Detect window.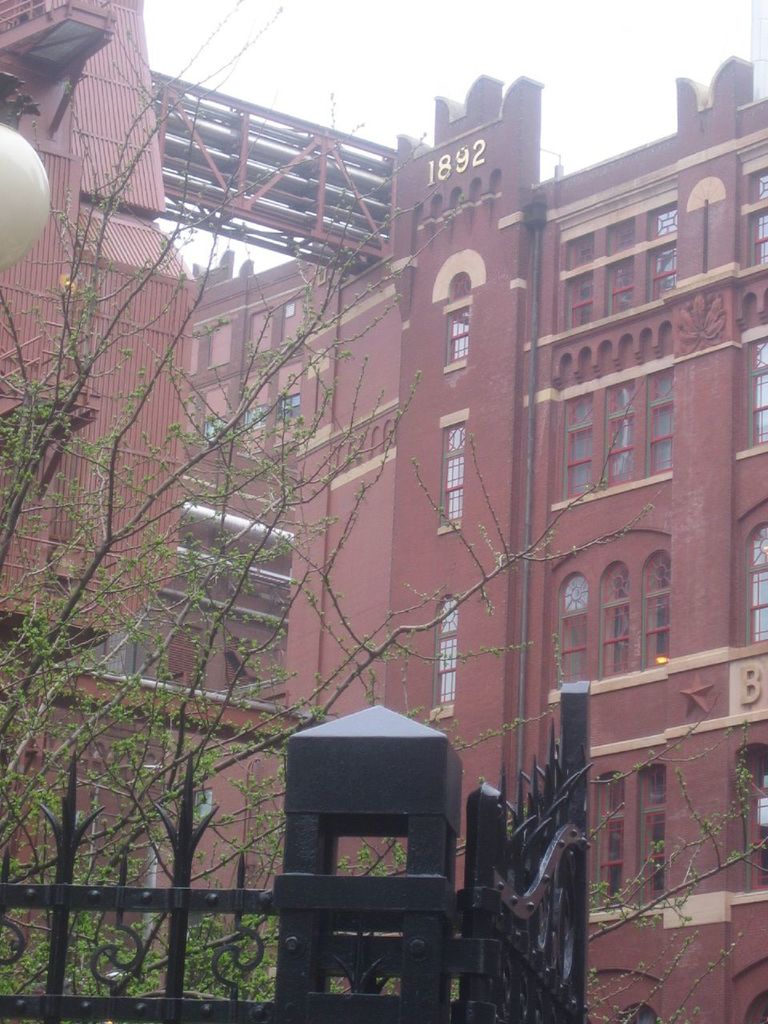
Detected at detection(651, 203, 681, 302).
